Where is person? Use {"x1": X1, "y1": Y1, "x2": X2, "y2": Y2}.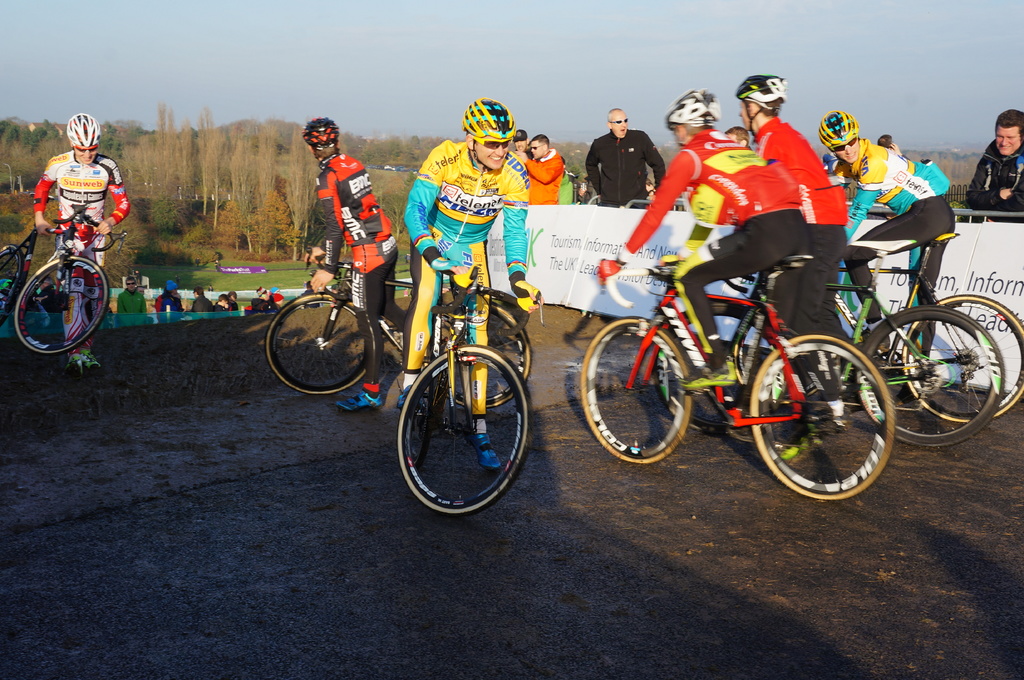
{"x1": 149, "y1": 276, "x2": 185, "y2": 321}.
